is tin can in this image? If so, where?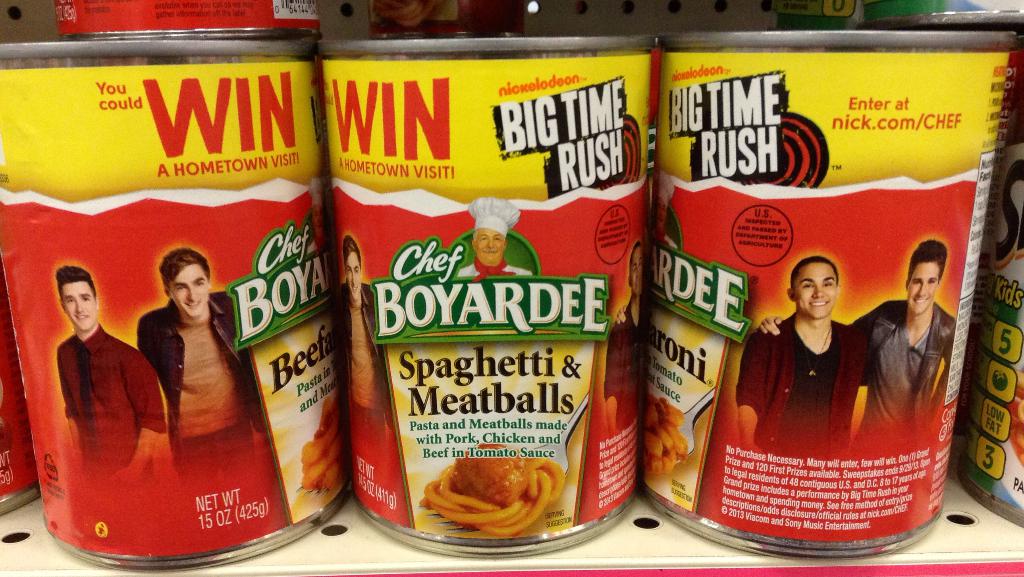
Yes, at 1, 42, 353, 569.
